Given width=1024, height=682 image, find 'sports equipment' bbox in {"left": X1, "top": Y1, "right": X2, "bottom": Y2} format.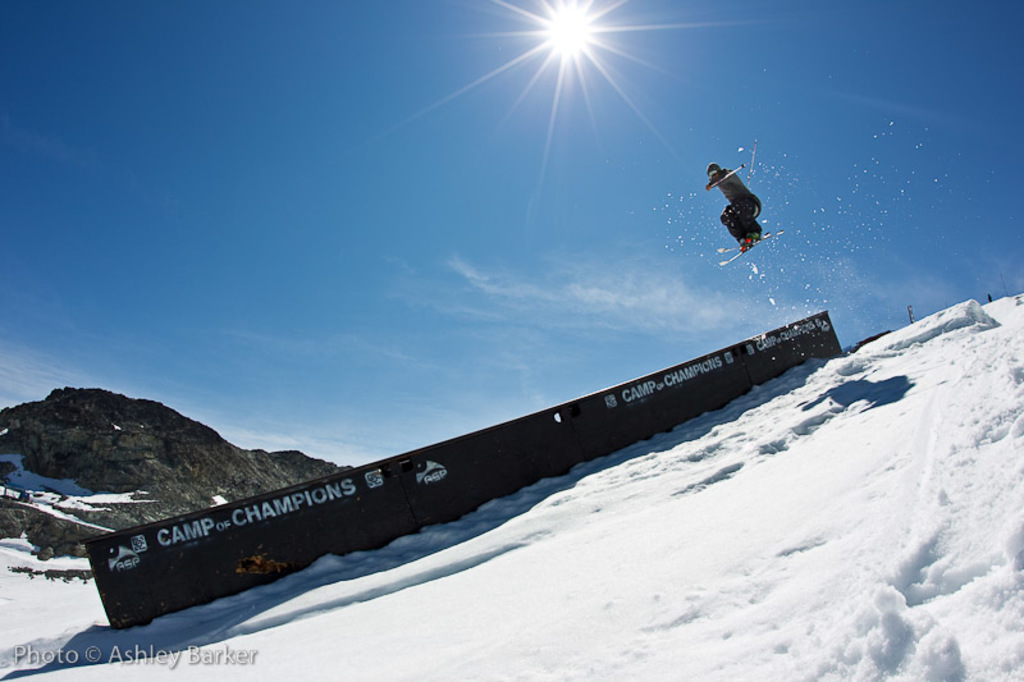
{"left": 710, "top": 232, "right": 790, "bottom": 265}.
